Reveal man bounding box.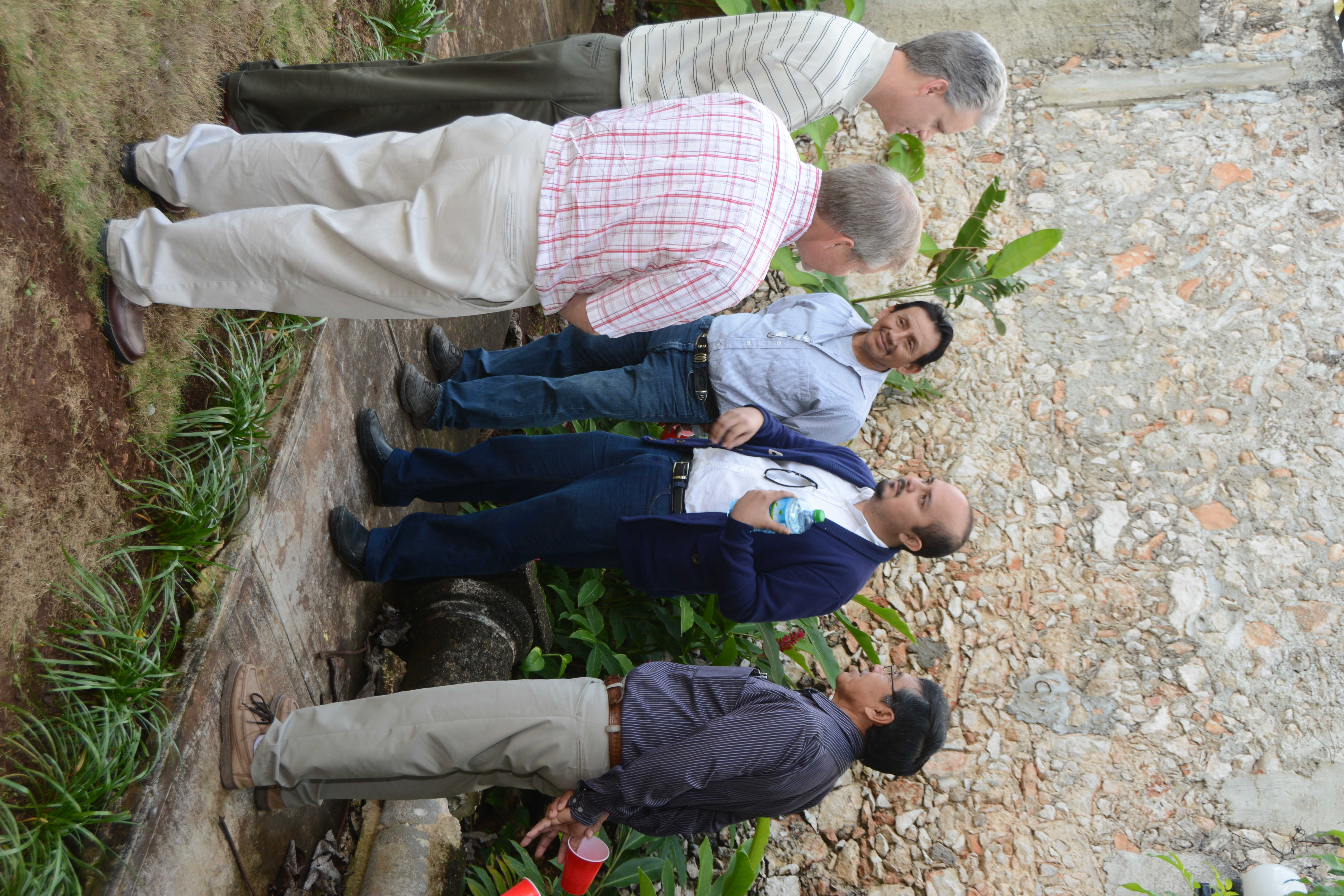
Revealed: detection(43, 142, 215, 197).
